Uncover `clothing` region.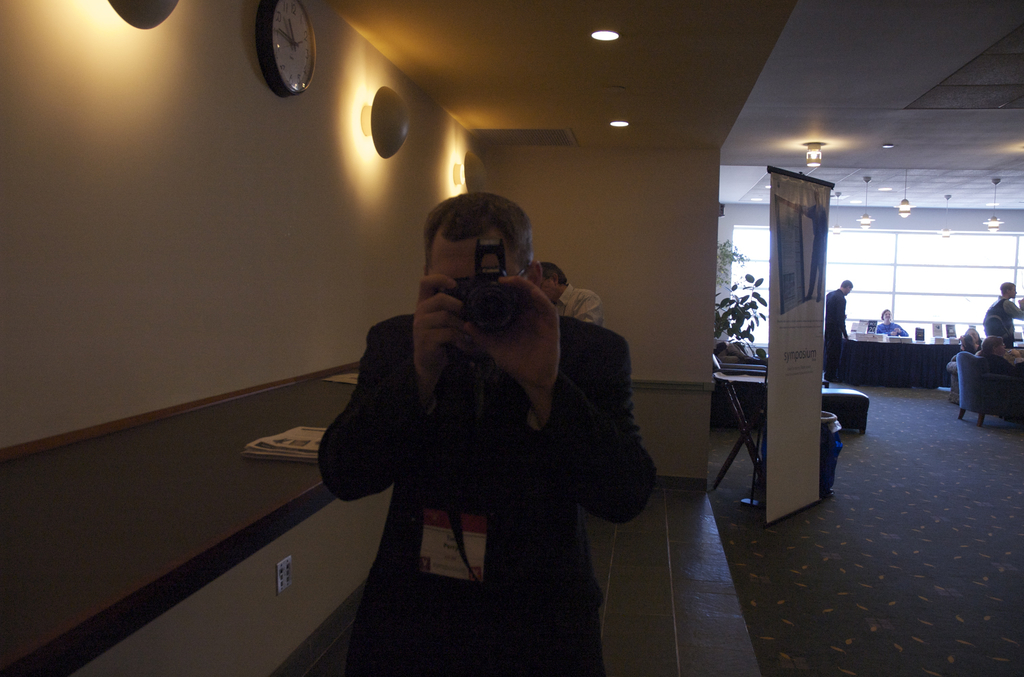
Uncovered: 824, 284, 849, 380.
